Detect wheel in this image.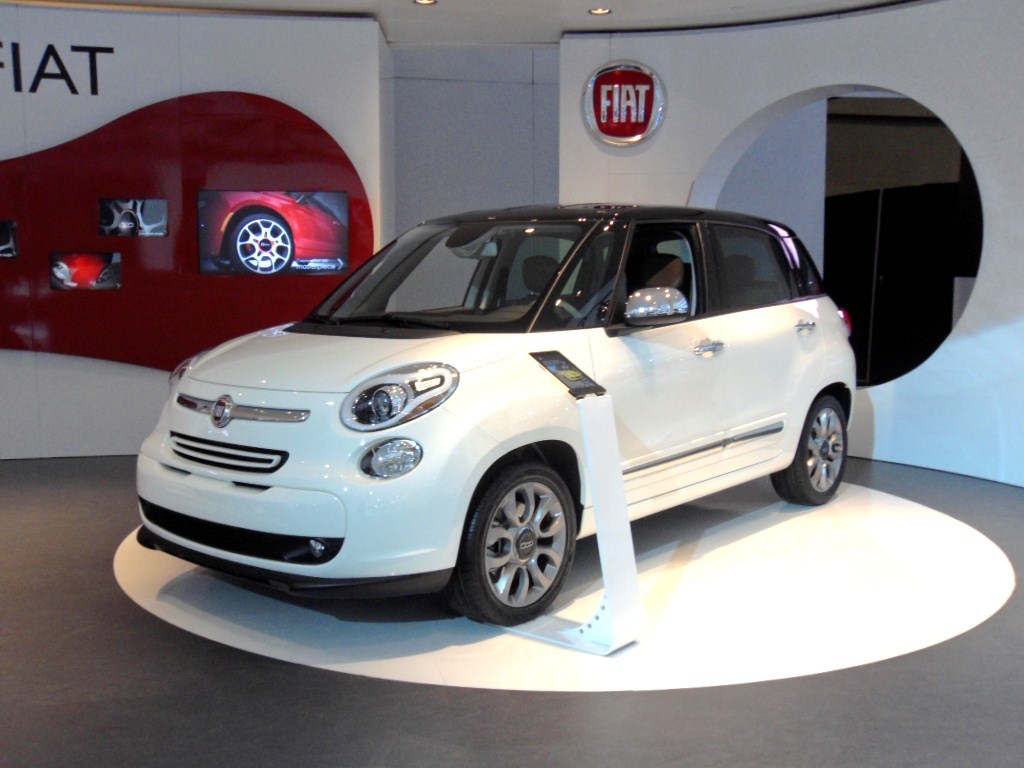
Detection: select_region(229, 213, 295, 276).
